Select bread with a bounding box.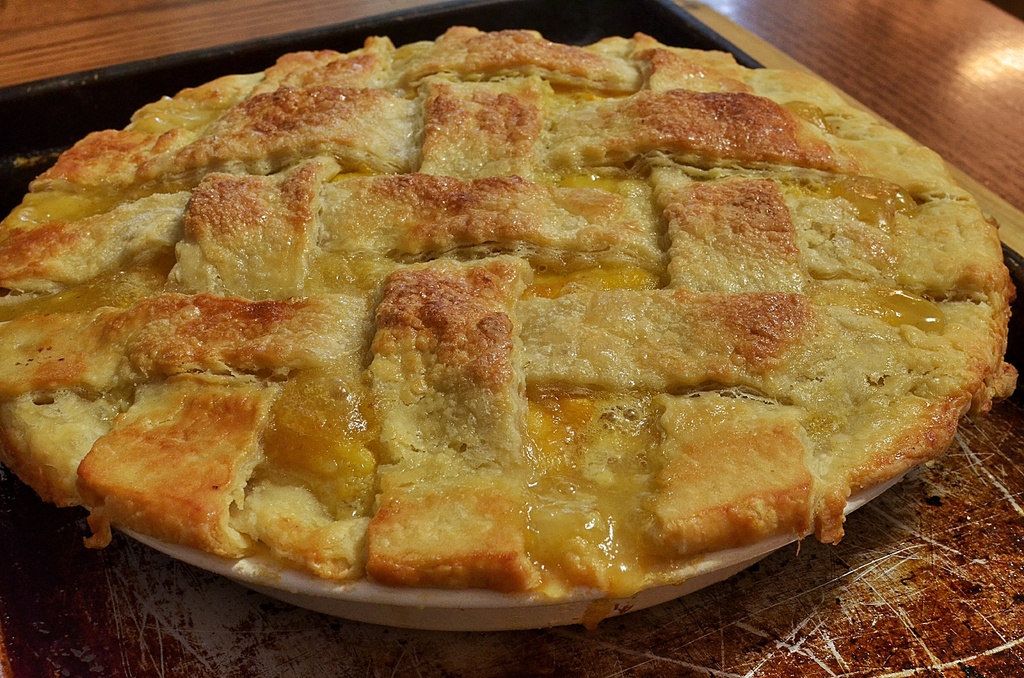
pyautogui.locateOnScreen(15, 46, 1023, 619).
